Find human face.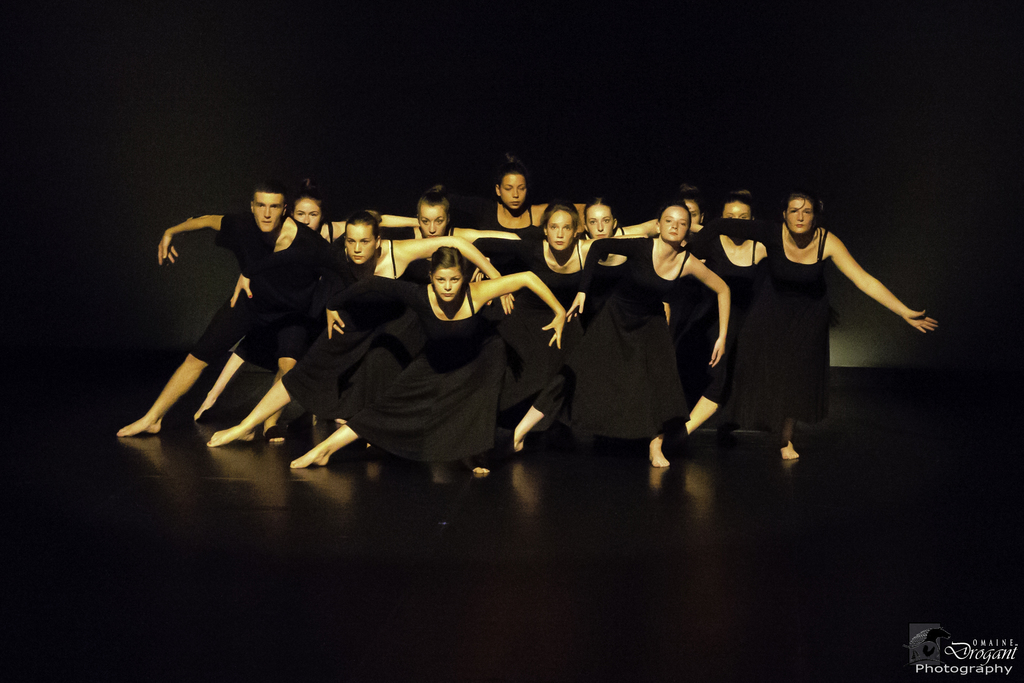
662:206:688:243.
